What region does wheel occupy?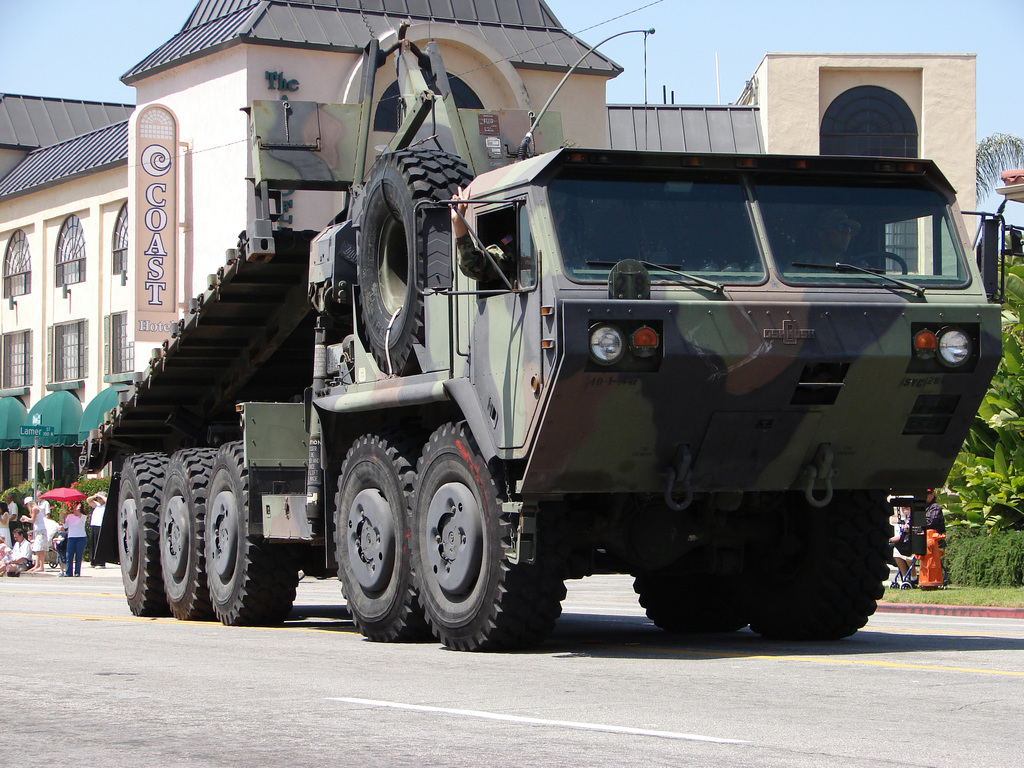
627:502:762:644.
